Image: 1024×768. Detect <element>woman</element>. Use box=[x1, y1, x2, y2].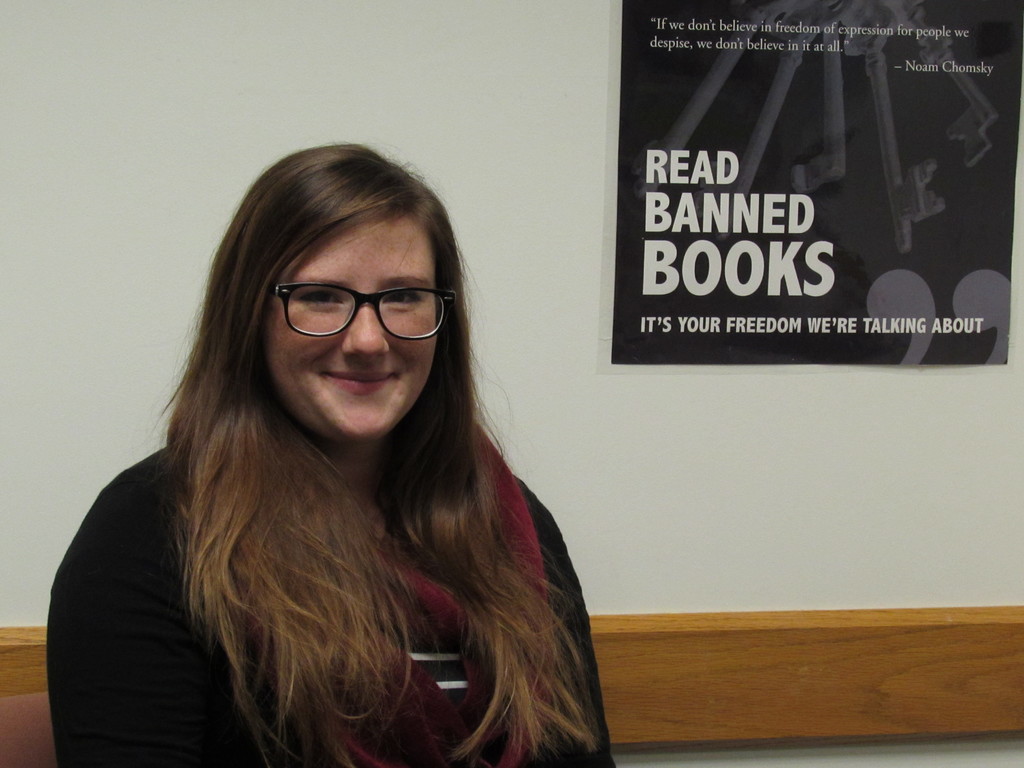
box=[52, 173, 589, 765].
